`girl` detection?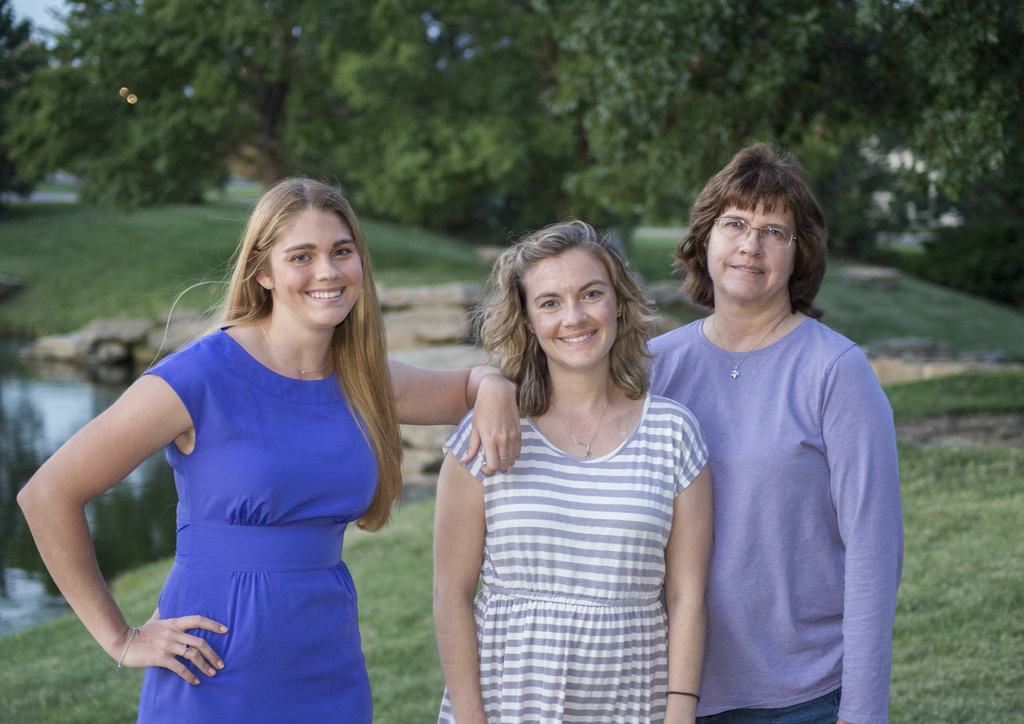
[x1=436, y1=220, x2=715, y2=723]
